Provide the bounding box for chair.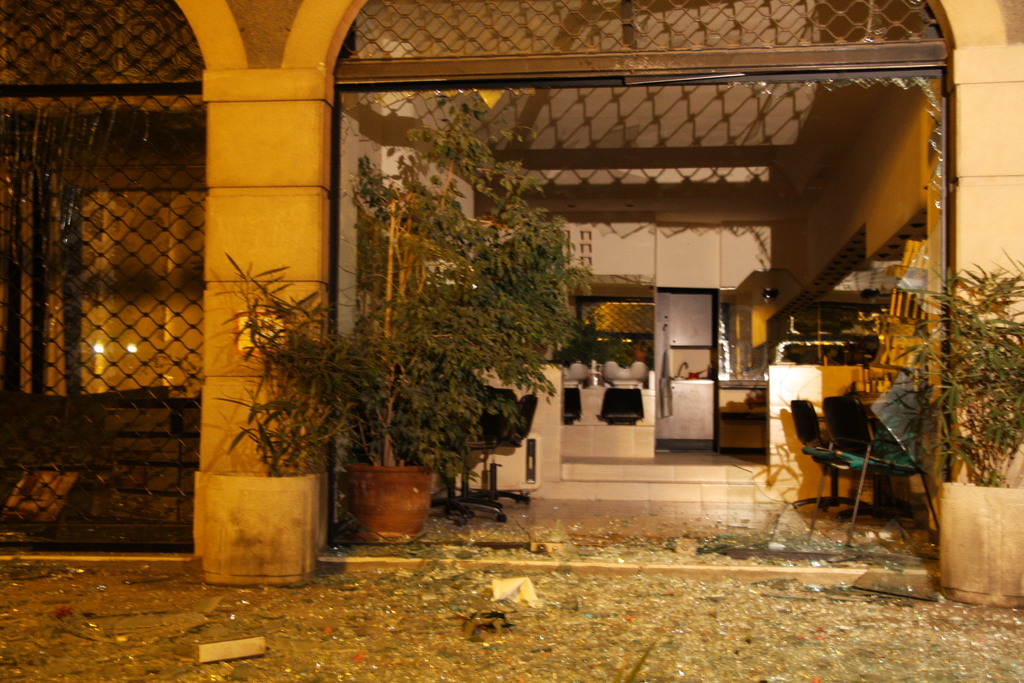
{"left": 789, "top": 395, "right": 922, "bottom": 541}.
